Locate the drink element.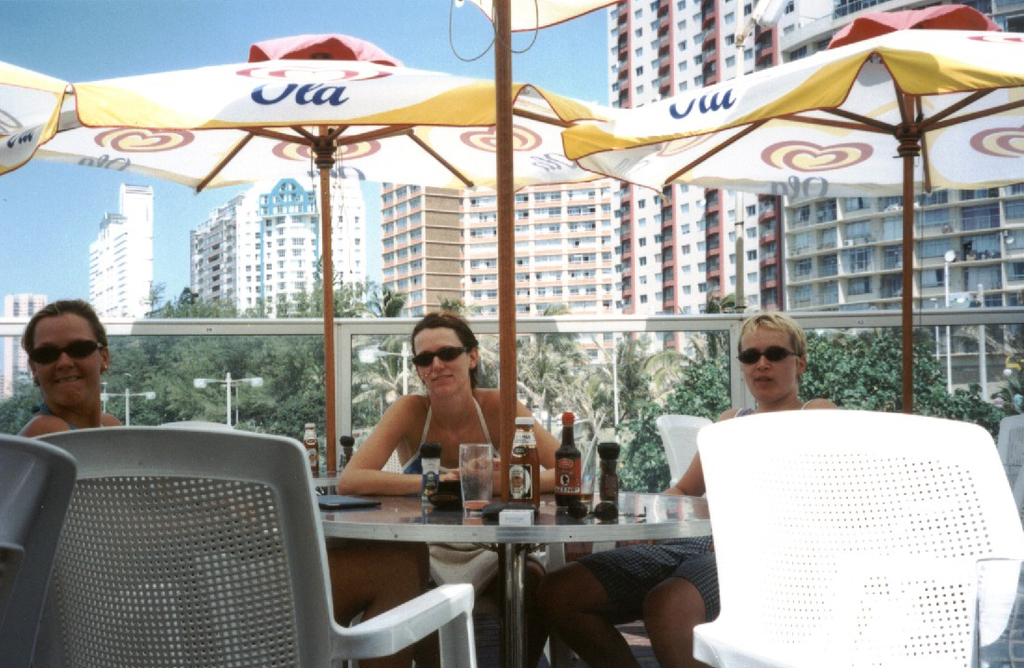
Element bbox: bbox=[462, 500, 491, 510].
